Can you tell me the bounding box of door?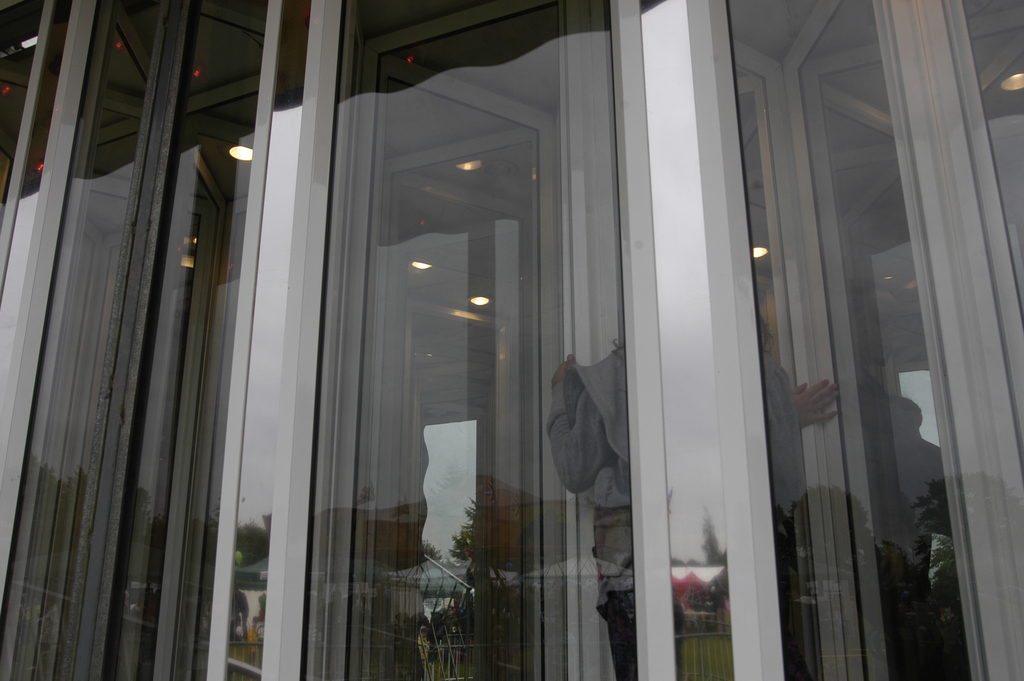
locate(337, 0, 634, 680).
